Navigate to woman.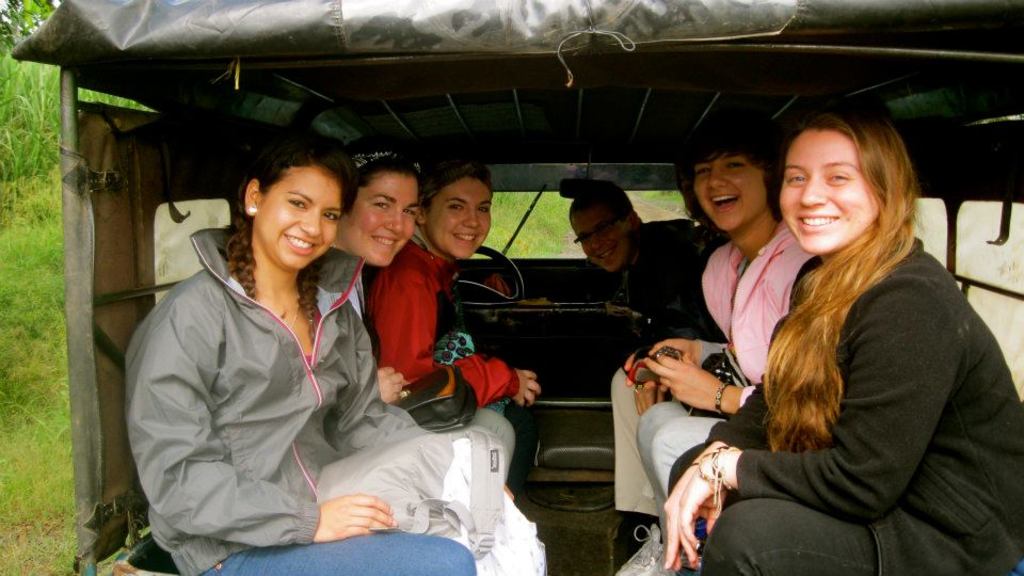
Navigation target: l=627, t=128, r=800, b=575.
